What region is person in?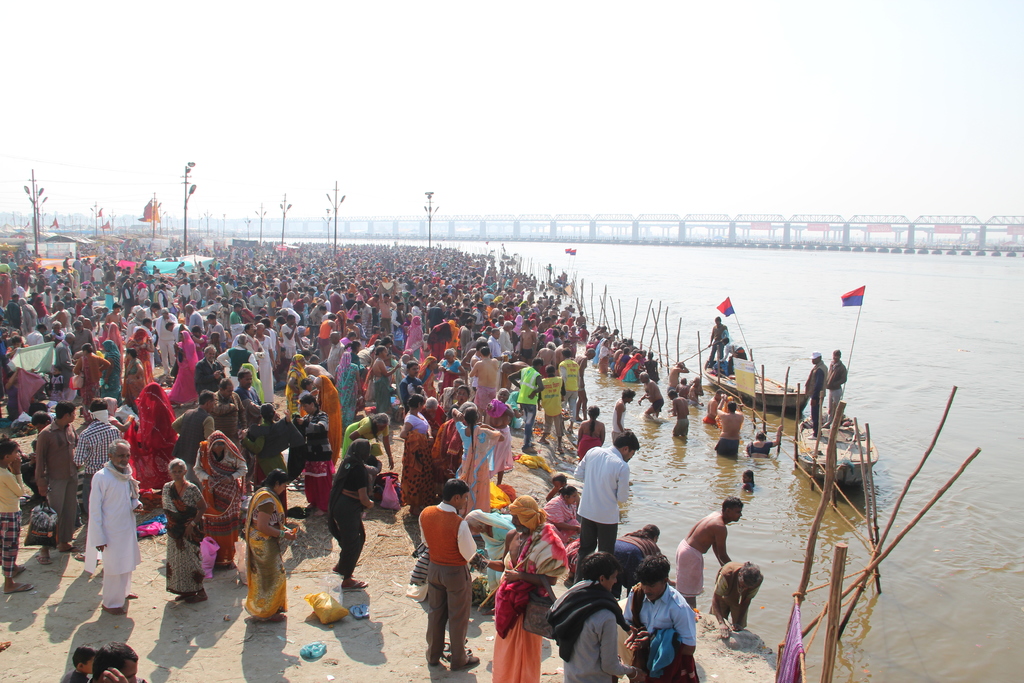
select_region(64, 646, 97, 682).
